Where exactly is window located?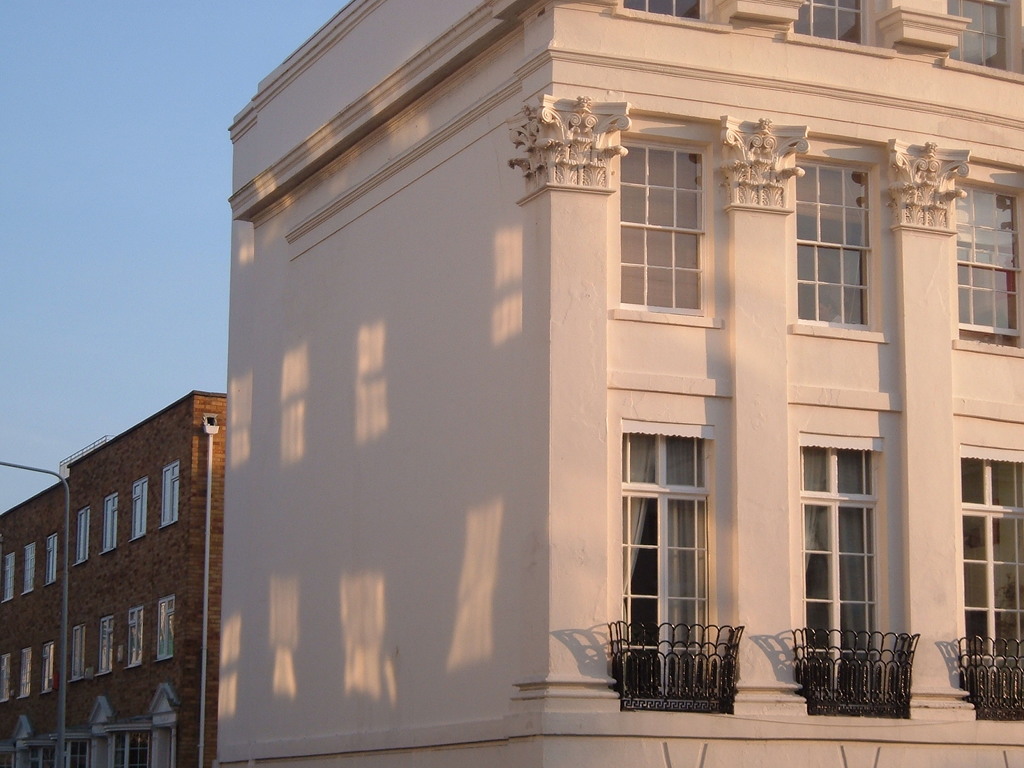
Its bounding box is left=127, top=607, right=144, bottom=664.
